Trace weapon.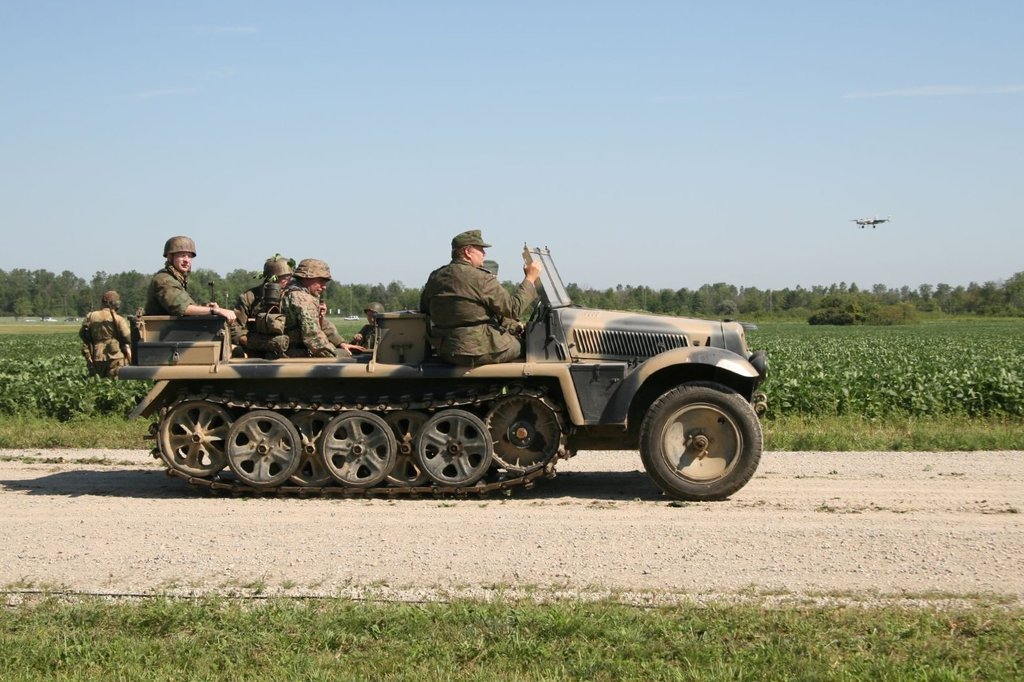
Traced to pyautogui.locateOnScreen(206, 280, 215, 301).
